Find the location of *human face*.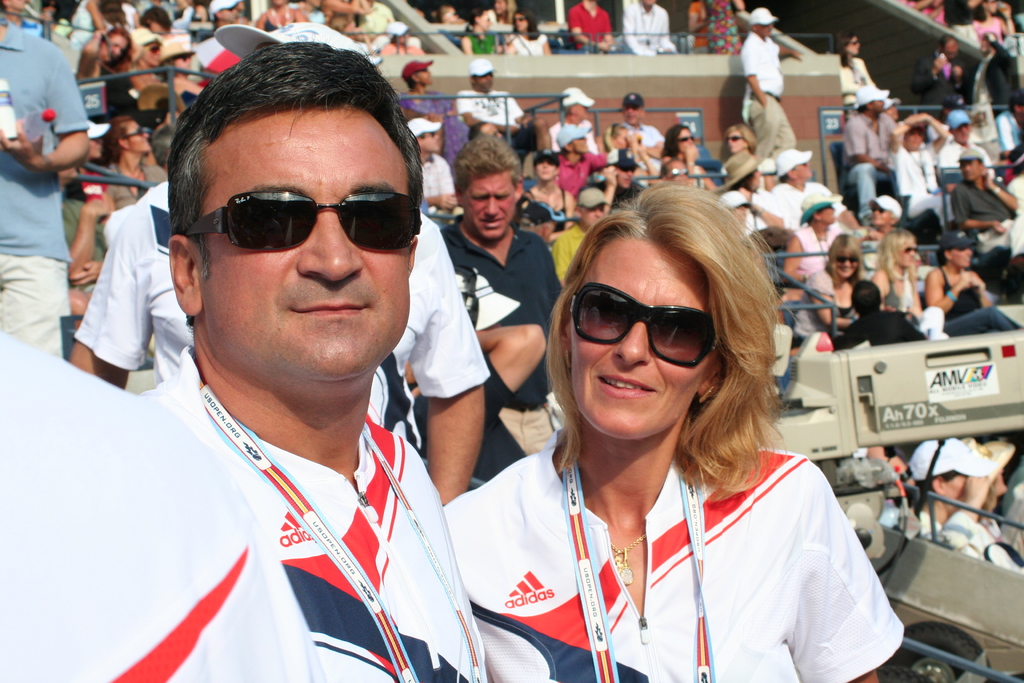
Location: (893,242,916,270).
